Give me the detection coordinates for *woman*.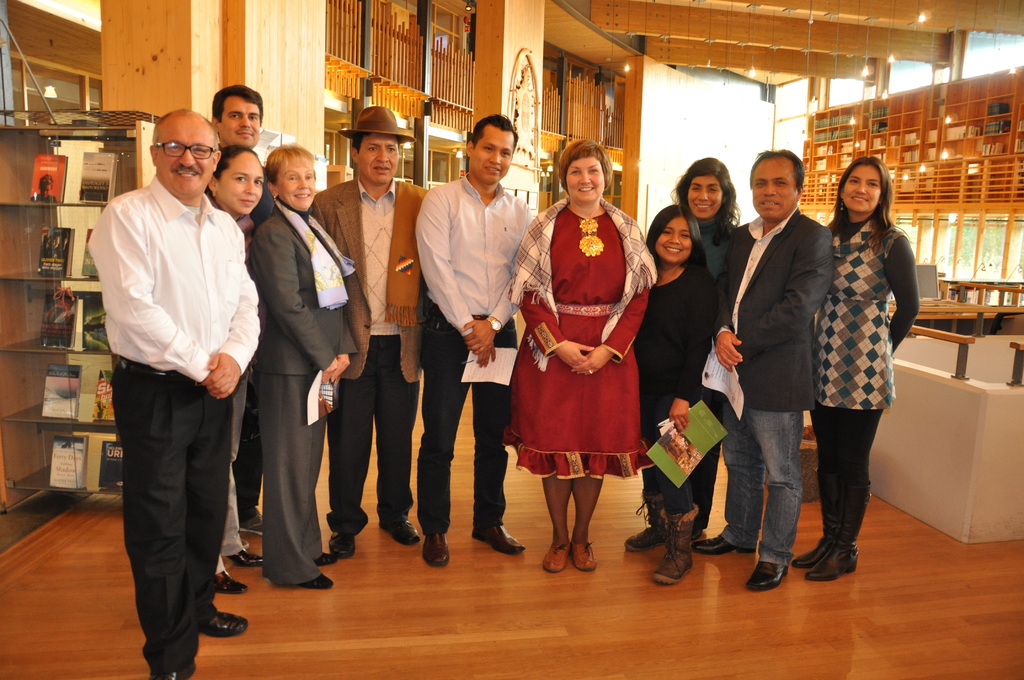
rect(196, 145, 268, 603).
